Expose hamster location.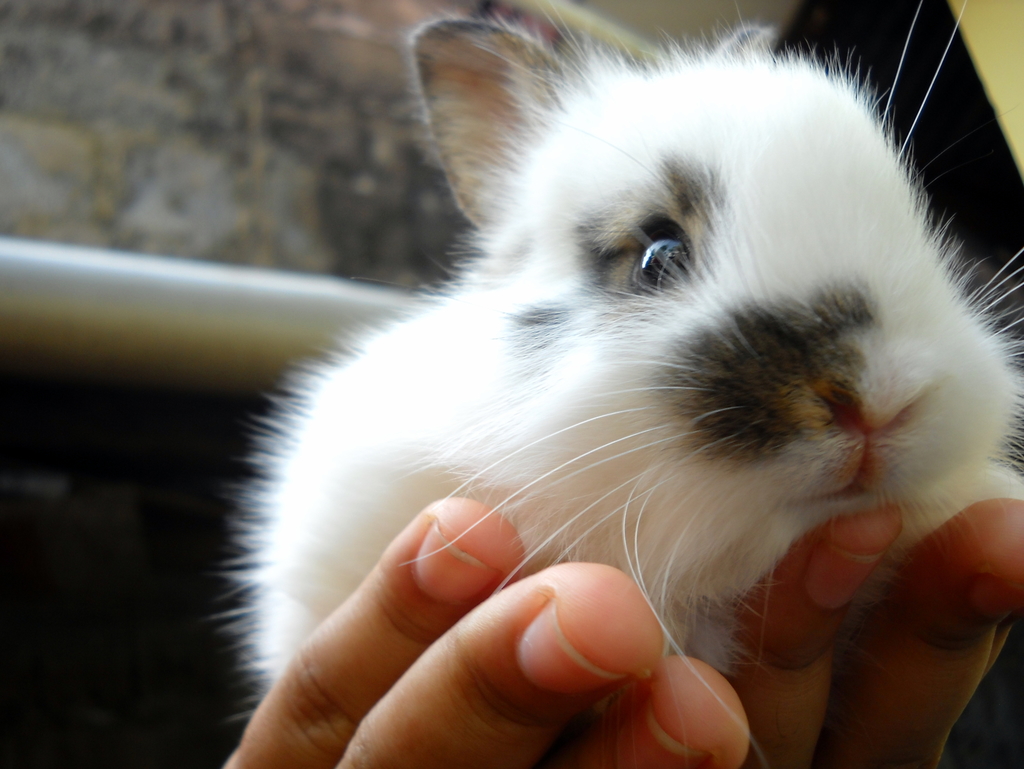
Exposed at x1=180, y1=0, x2=1023, y2=768.
